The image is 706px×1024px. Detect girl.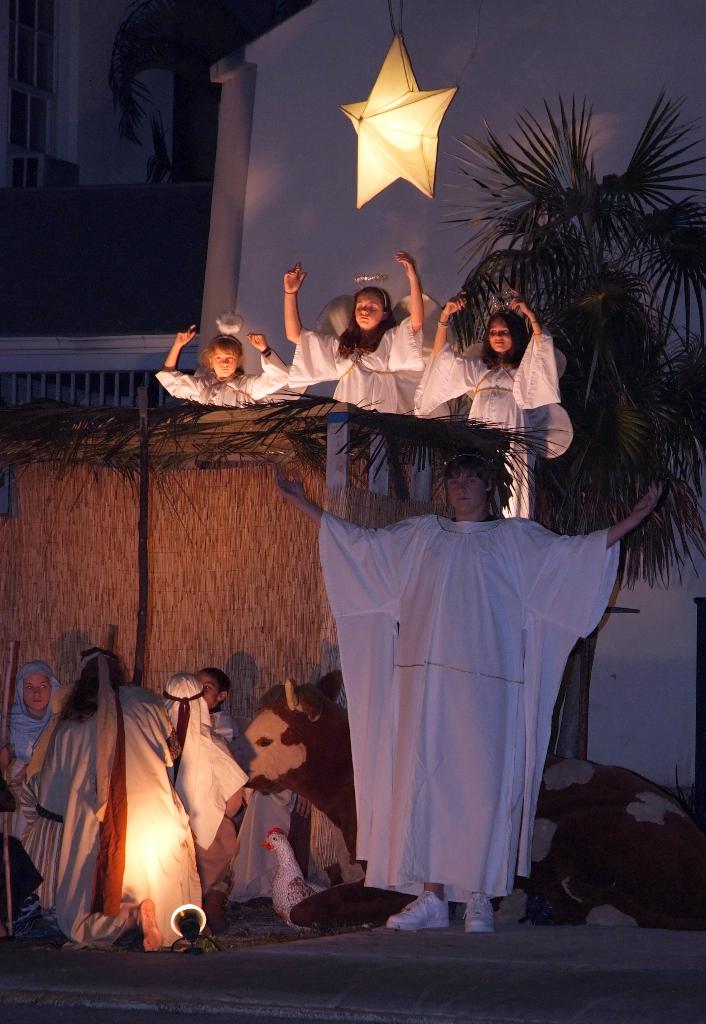
Detection: crop(281, 246, 409, 420).
